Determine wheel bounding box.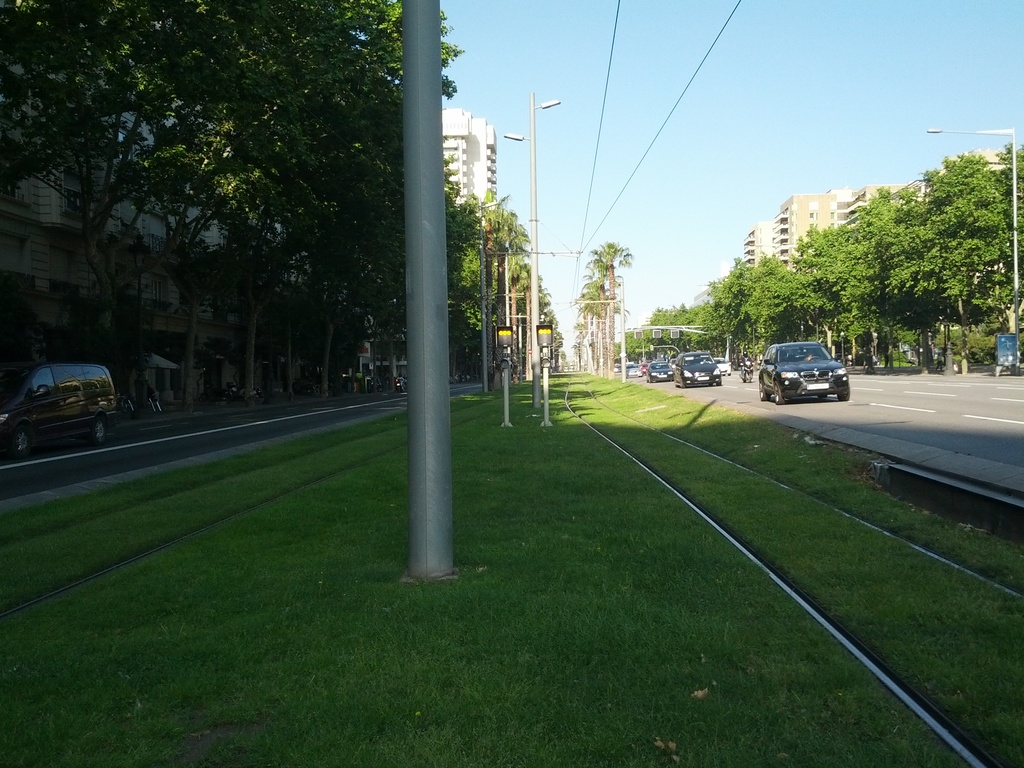
Determined: left=681, top=378, right=685, bottom=389.
